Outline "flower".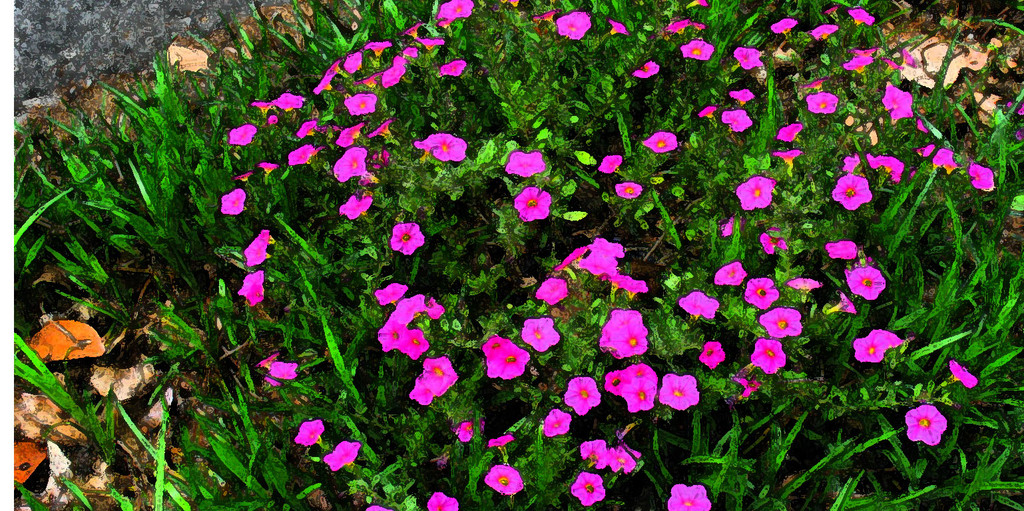
Outline: 487,437,513,448.
